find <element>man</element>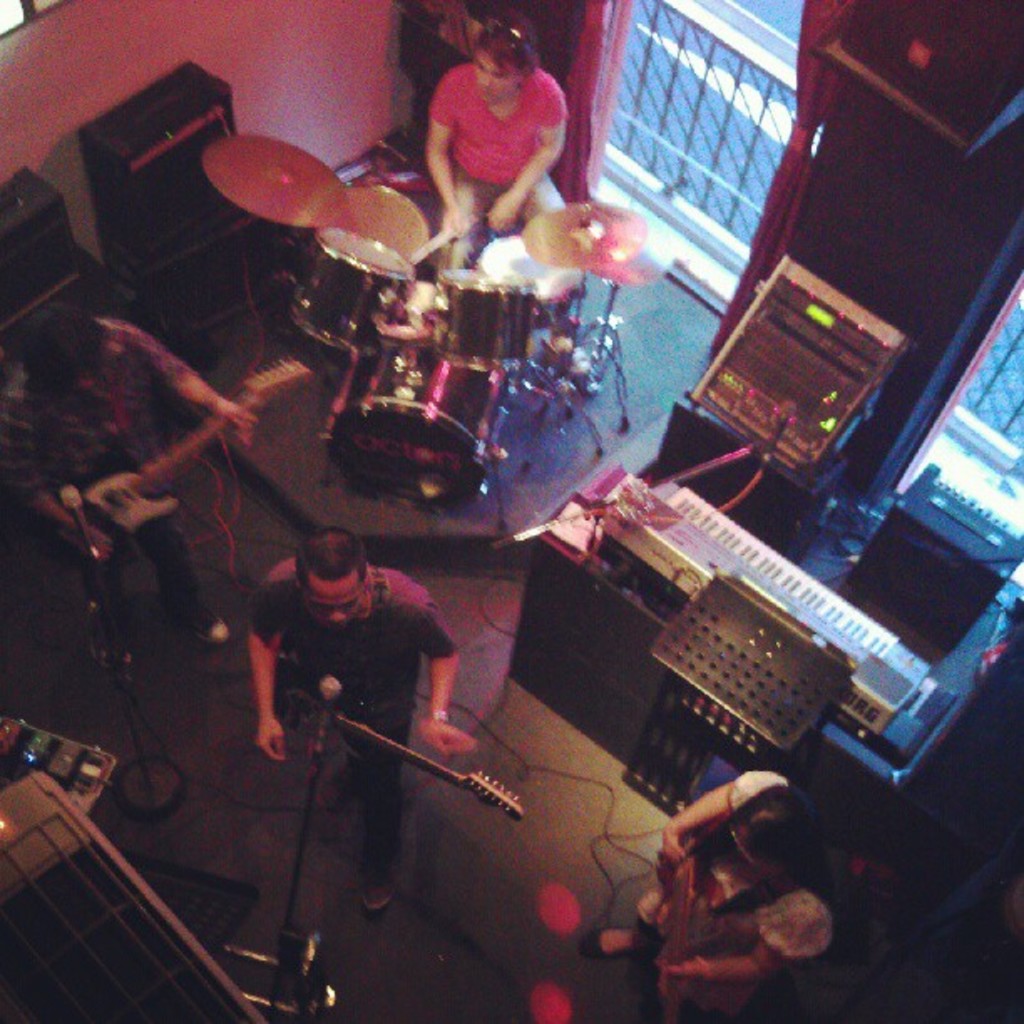
x1=433, y1=5, x2=571, y2=340
